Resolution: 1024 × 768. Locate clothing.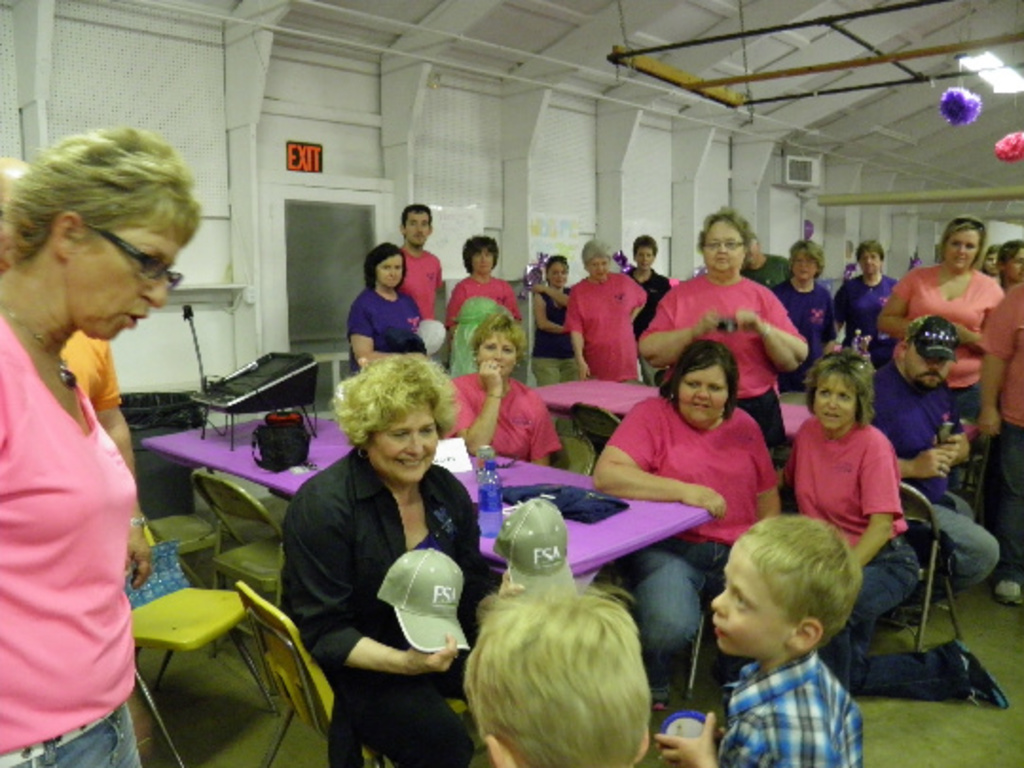
detection(980, 279, 1022, 588).
